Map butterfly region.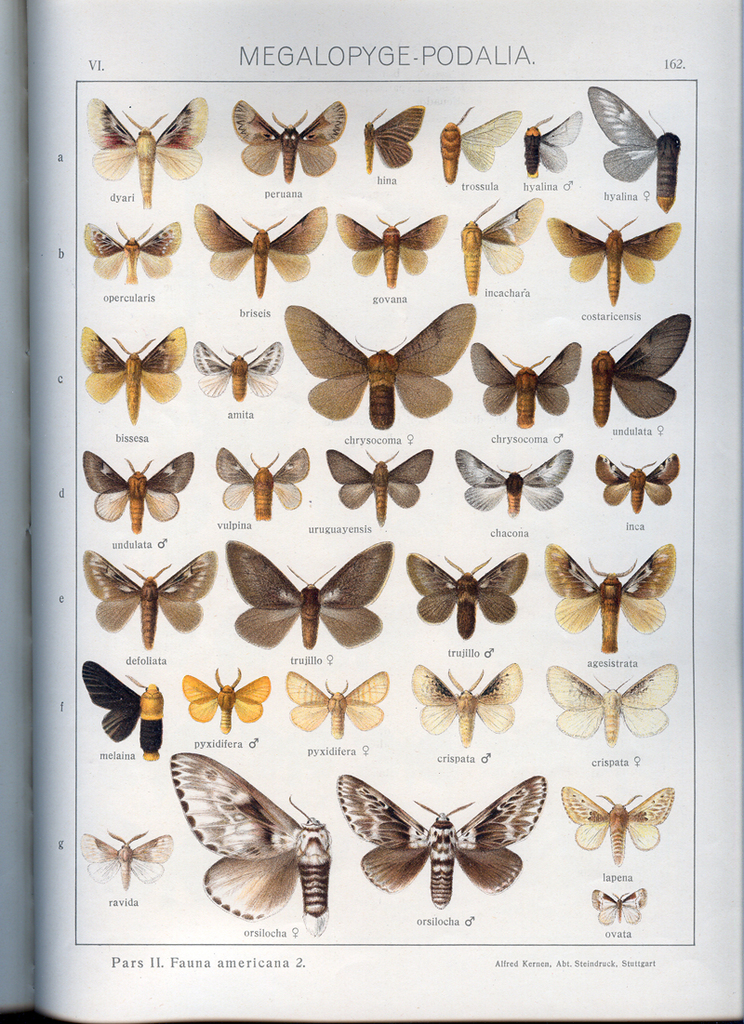
Mapped to box(318, 441, 437, 525).
